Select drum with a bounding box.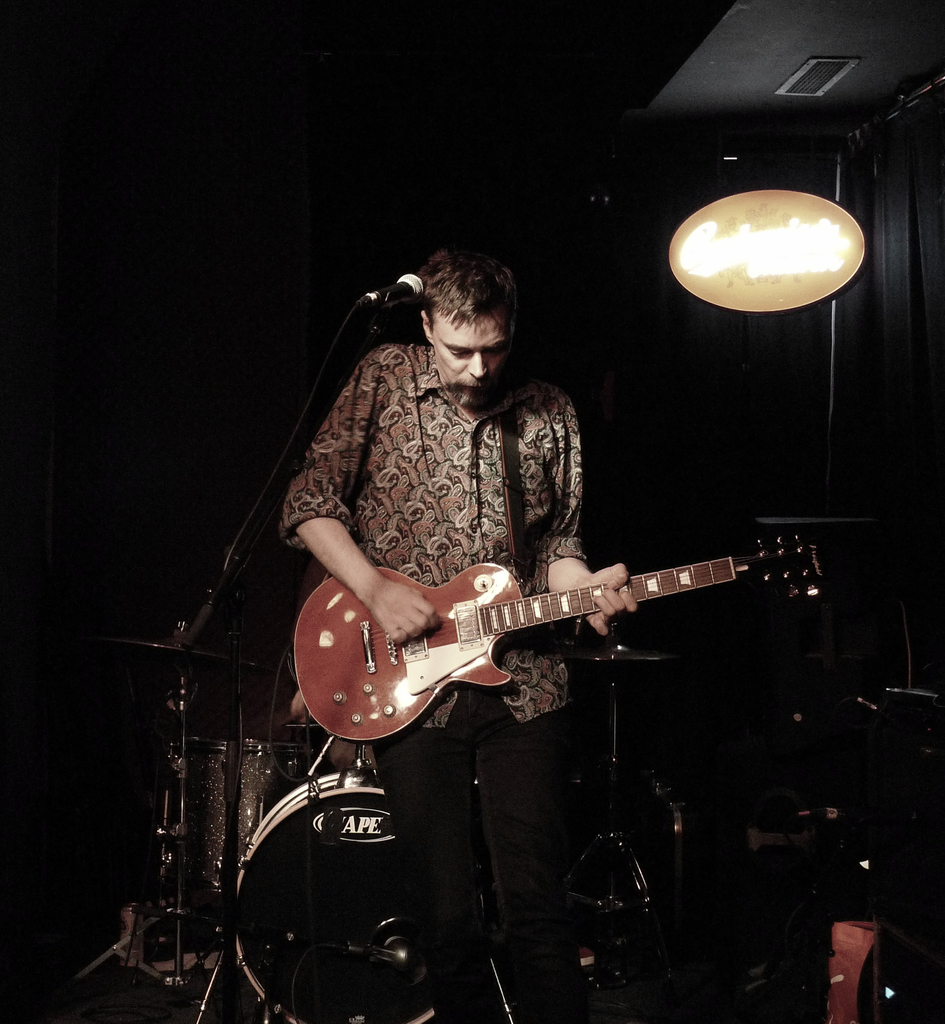
185,737,304,900.
